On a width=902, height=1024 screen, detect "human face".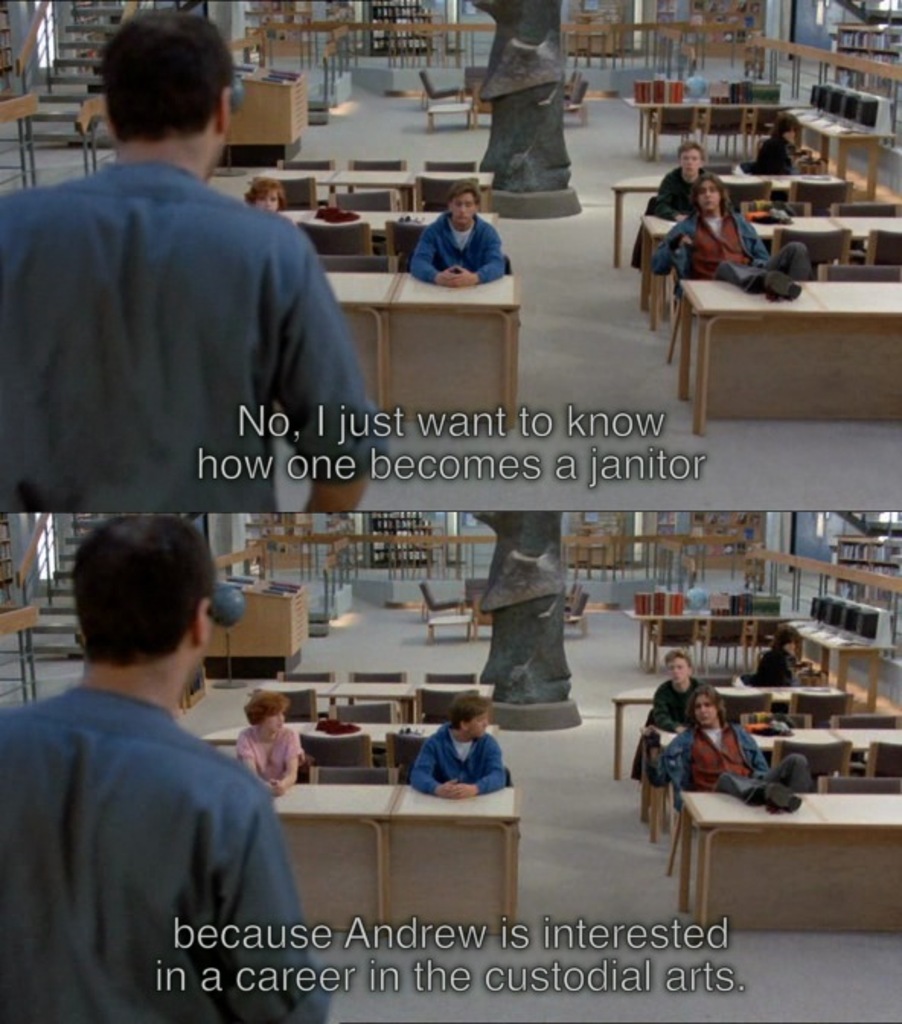
<box>683,148,701,175</box>.
